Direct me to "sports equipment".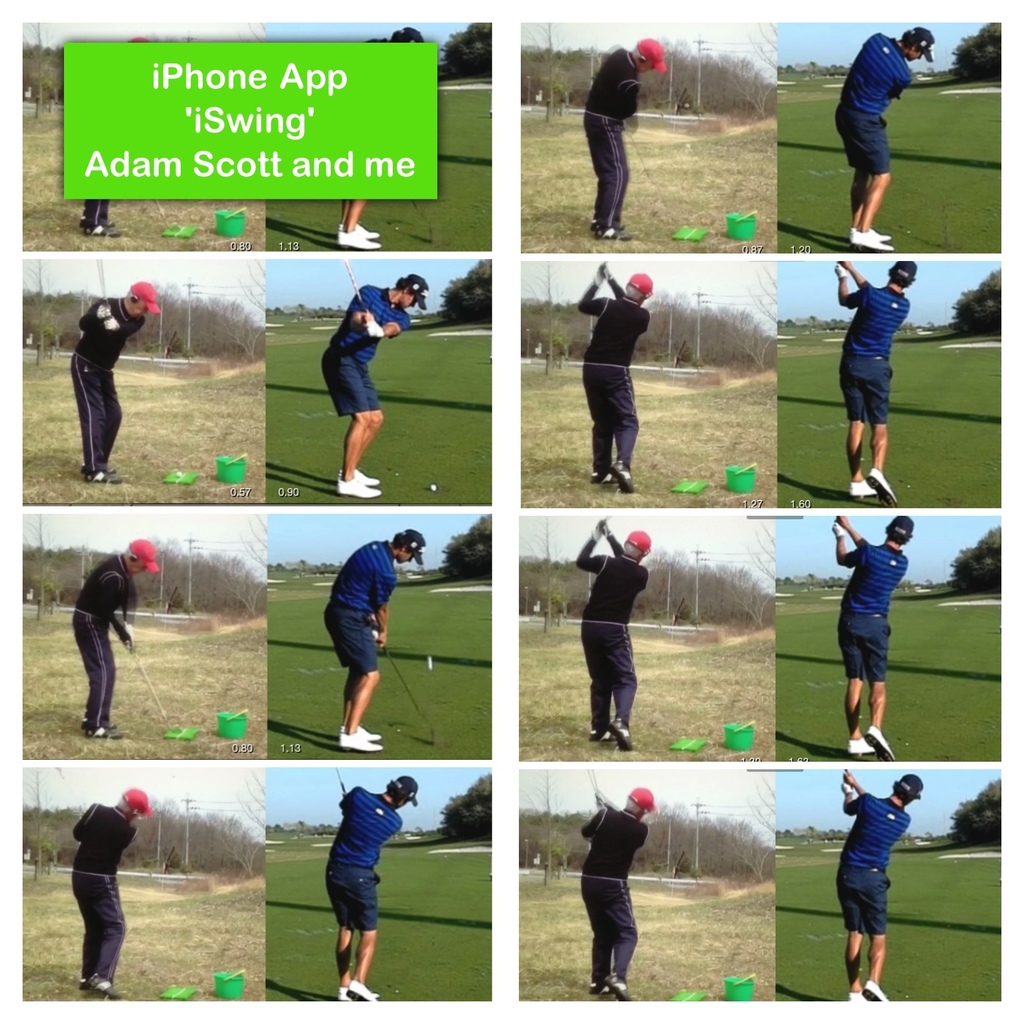
Direction: [847,737,877,754].
